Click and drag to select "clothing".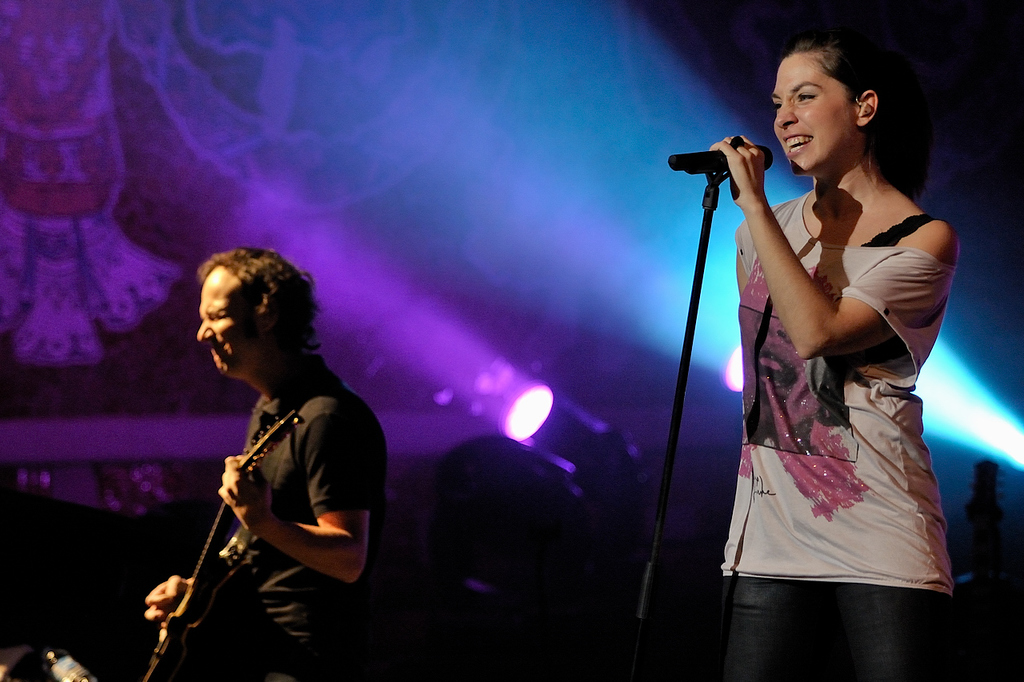
Selection: (718,179,965,675).
